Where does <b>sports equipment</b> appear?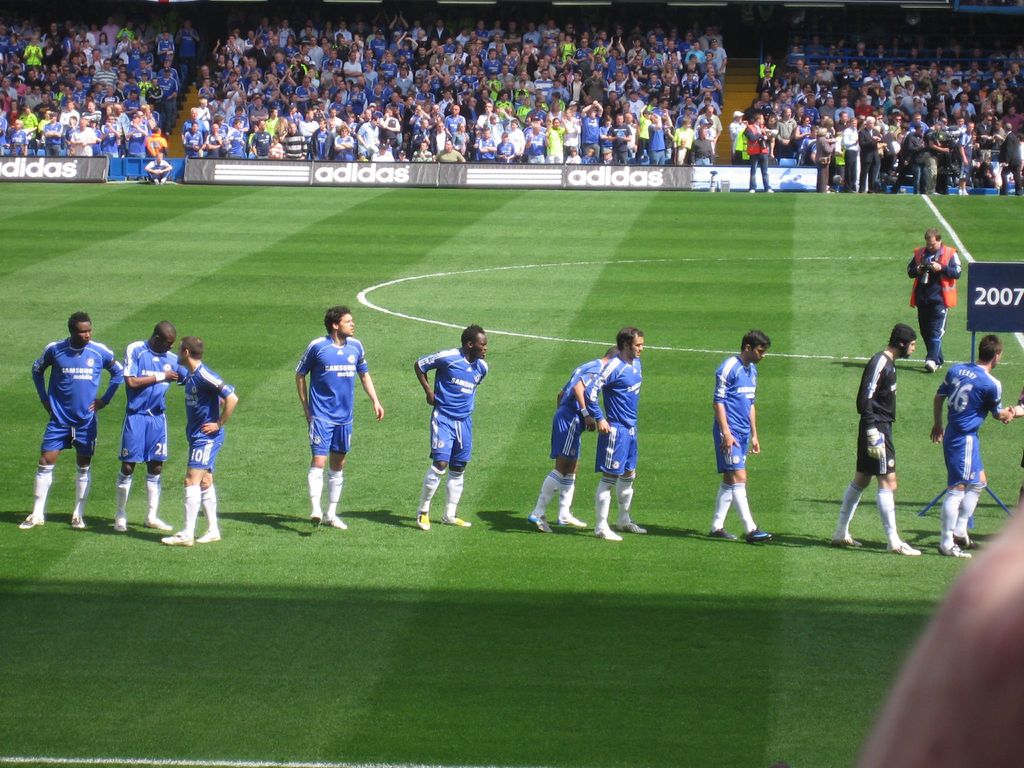
Appears at [184,363,234,476].
